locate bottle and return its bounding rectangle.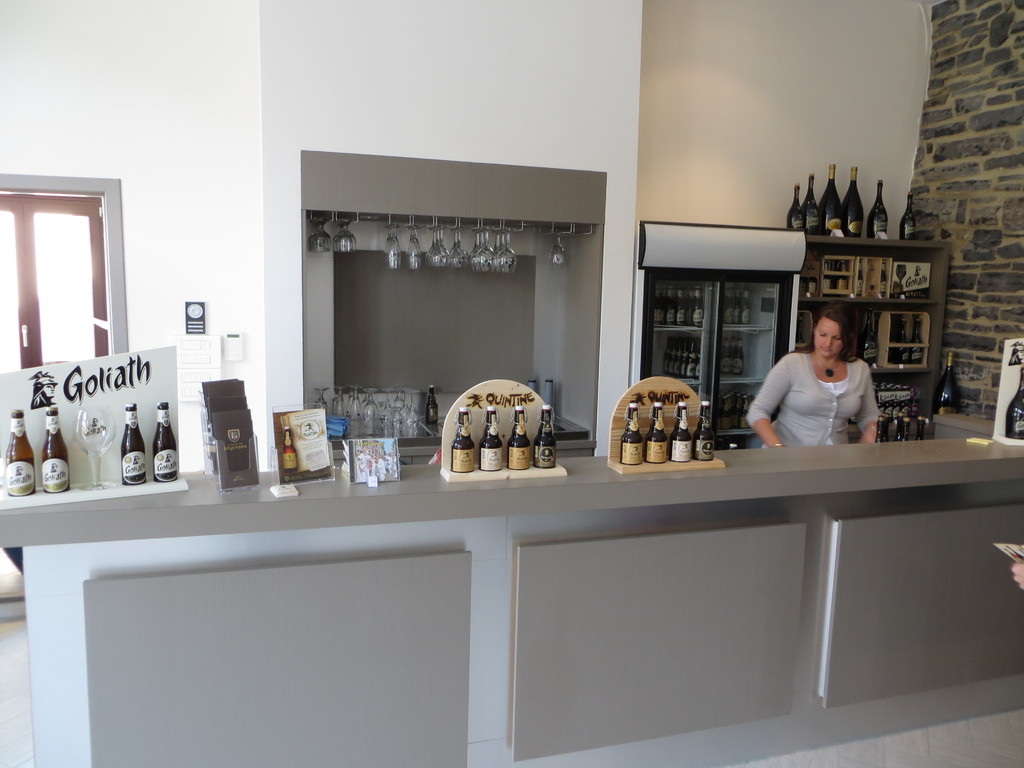
select_region(933, 356, 961, 423).
